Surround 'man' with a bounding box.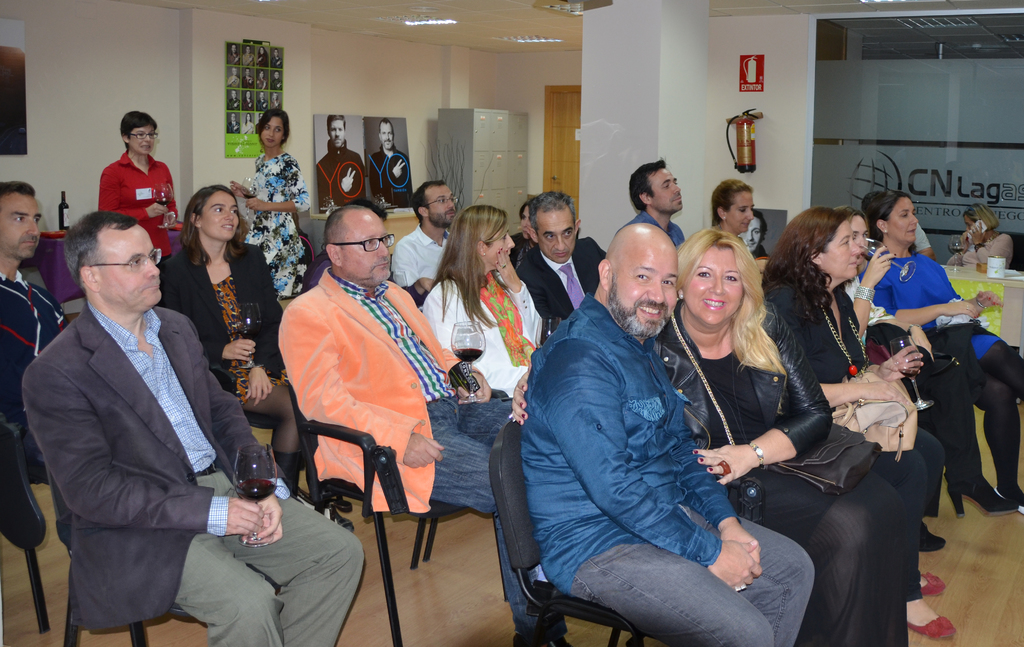
<region>280, 205, 577, 646</region>.
